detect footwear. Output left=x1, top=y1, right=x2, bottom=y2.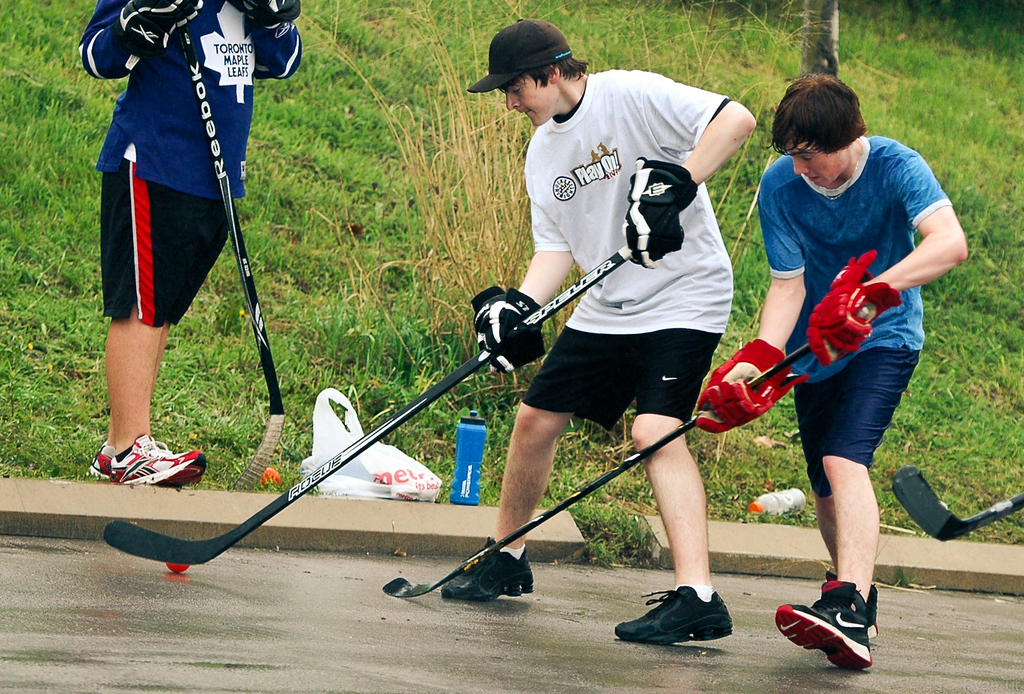
left=812, top=574, right=877, bottom=642.
